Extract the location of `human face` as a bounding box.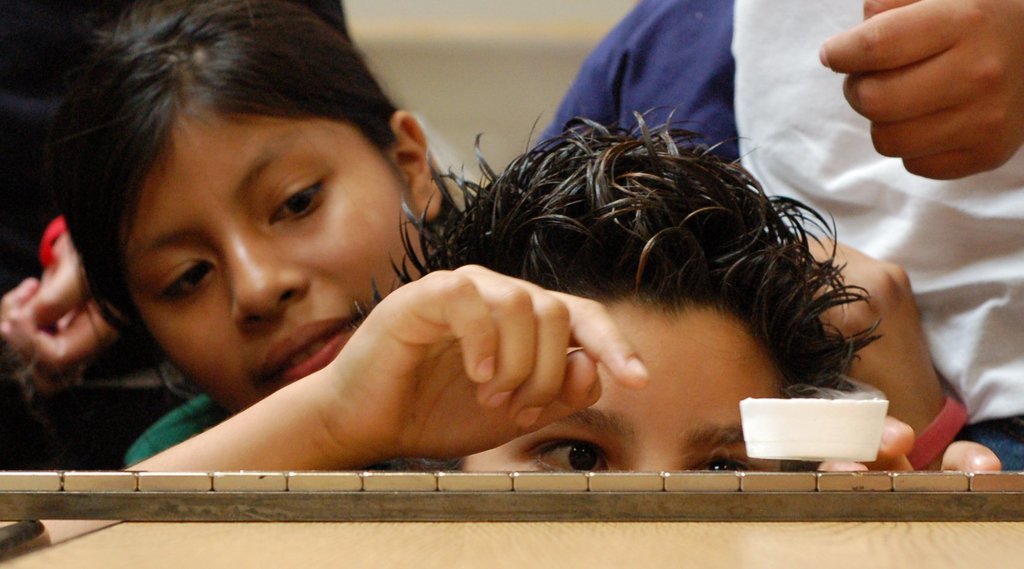
l=460, t=301, r=792, b=473.
